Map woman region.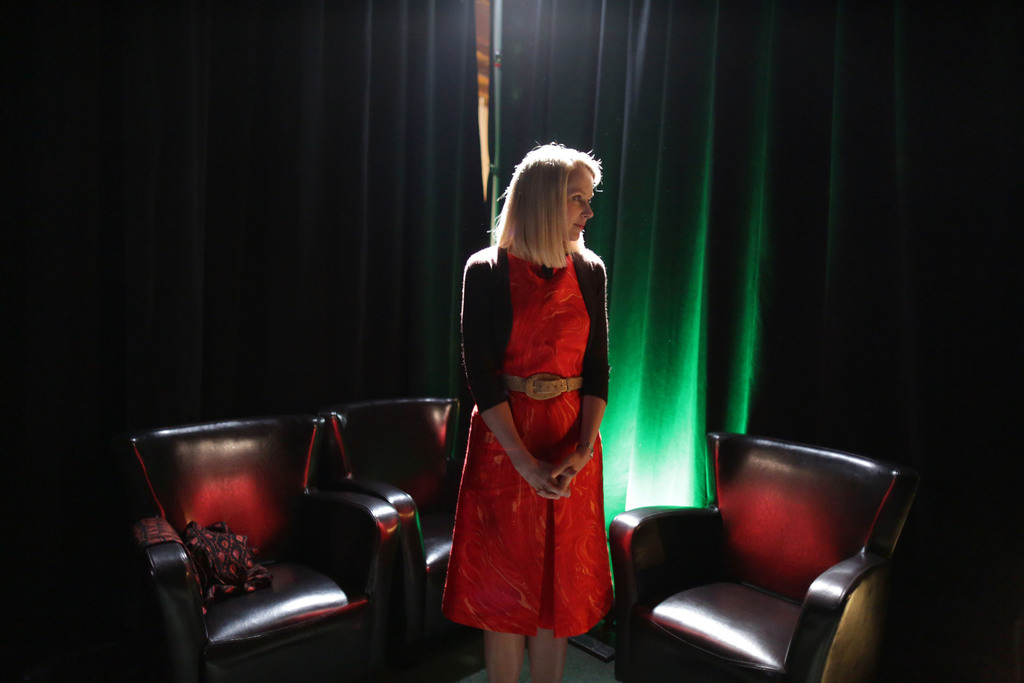
Mapped to x1=436, y1=140, x2=611, y2=682.
